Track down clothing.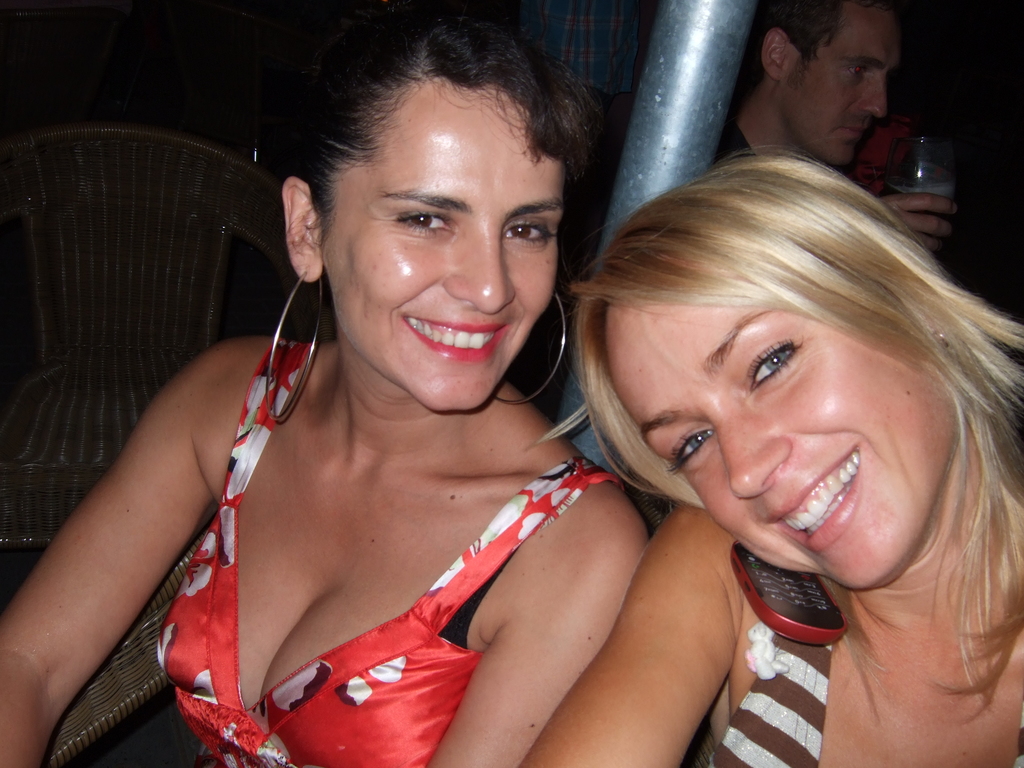
Tracked to <region>511, 0, 639, 283</region>.
